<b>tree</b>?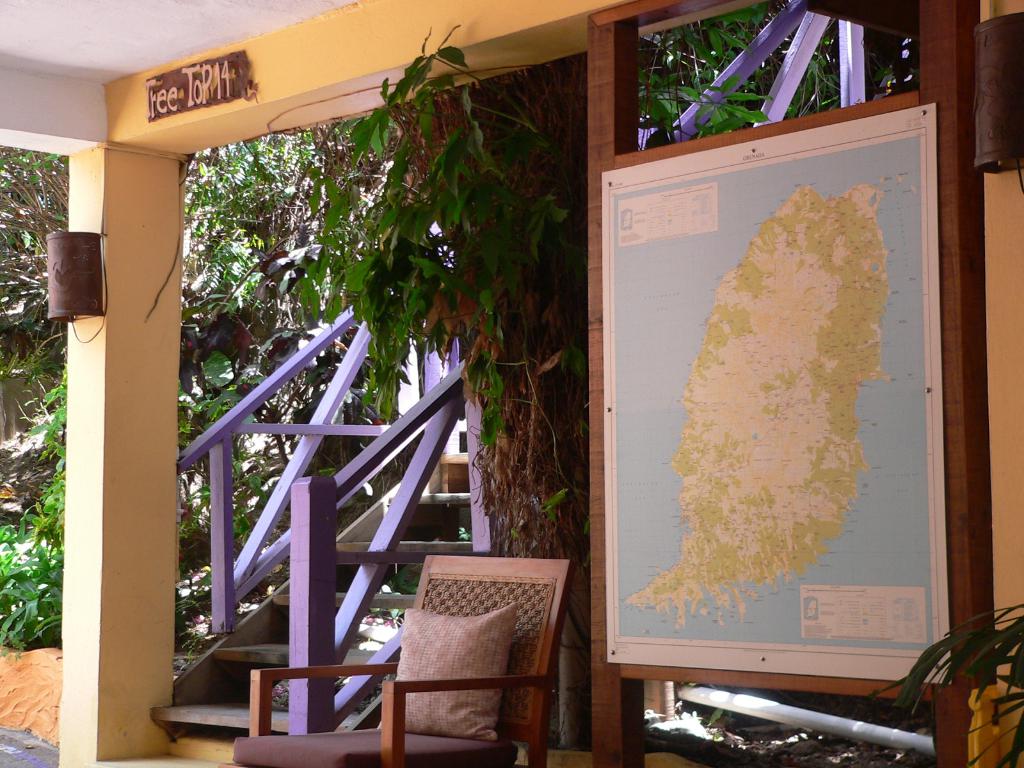
box(0, 42, 852, 767)
